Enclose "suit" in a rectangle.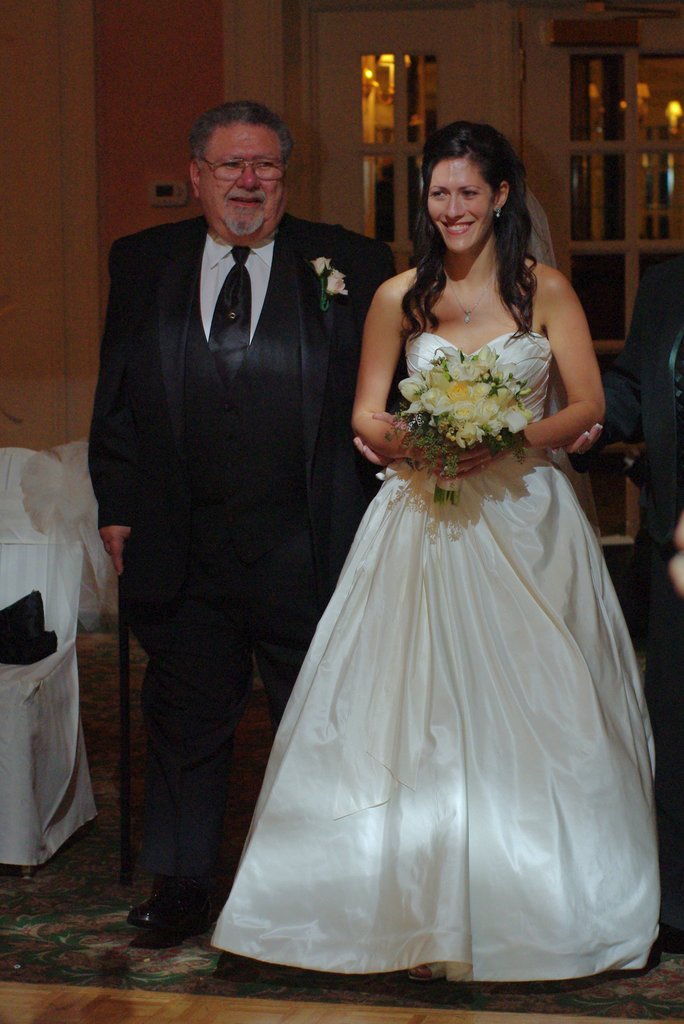
box=[86, 110, 370, 919].
